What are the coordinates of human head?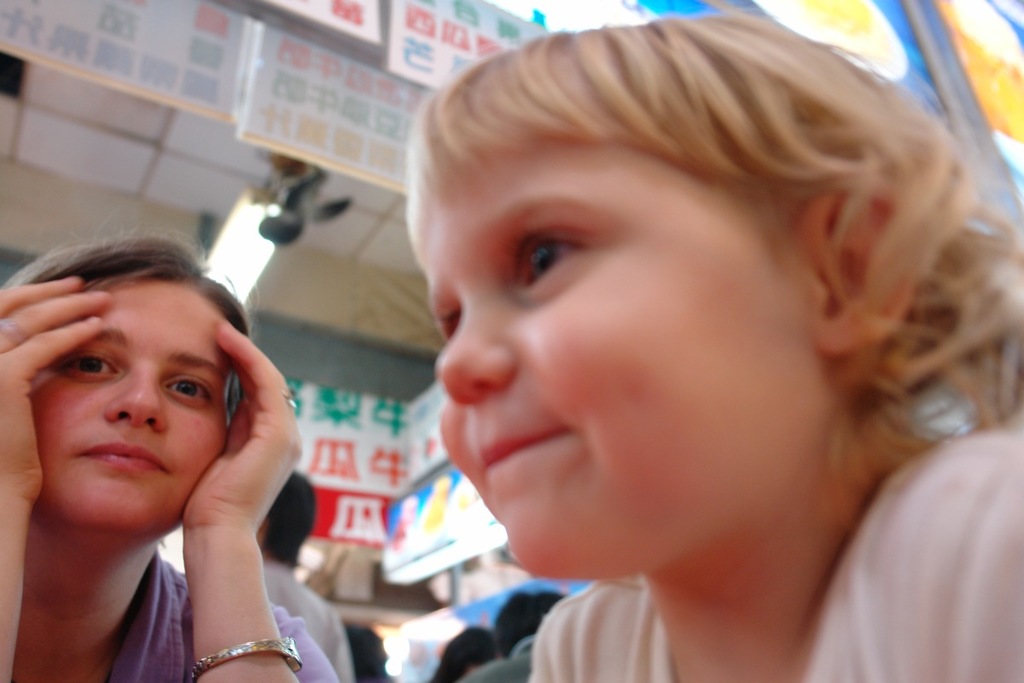
{"x1": 409, "y1": 10, "x2": 949, "y2": 566}.
